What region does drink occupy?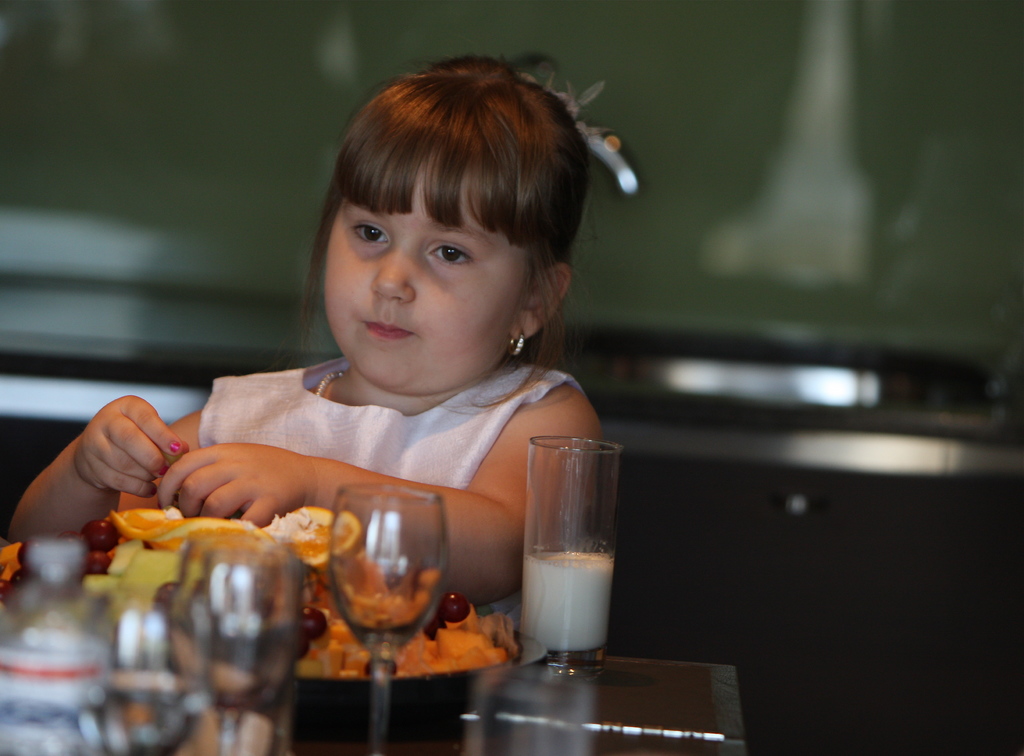
bbox=(524, 551, 614, 653).
